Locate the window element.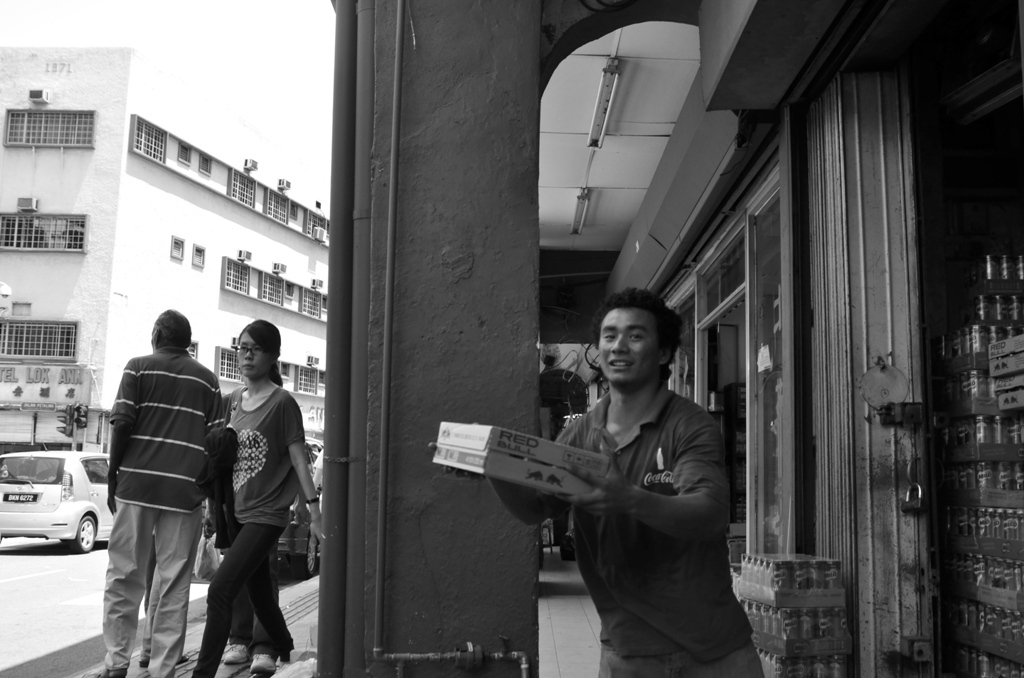
Element bbox: x1=11 y1=104 x2=99 y2=153.
